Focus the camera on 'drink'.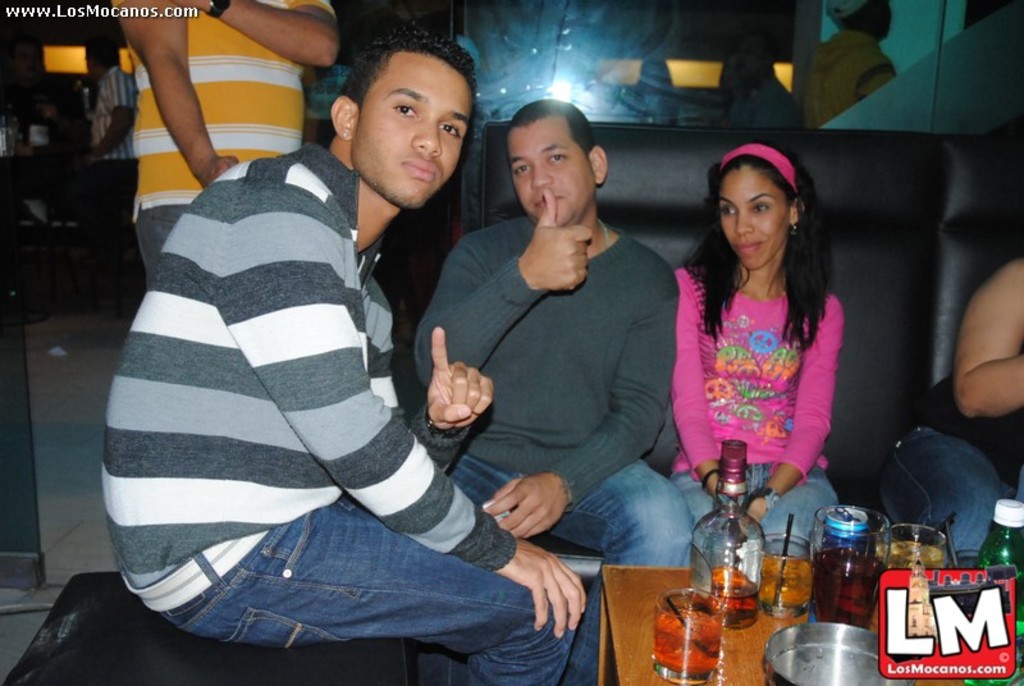
Focus region: pyautogui.locateOnScreen(655, 605, 722, 672).
